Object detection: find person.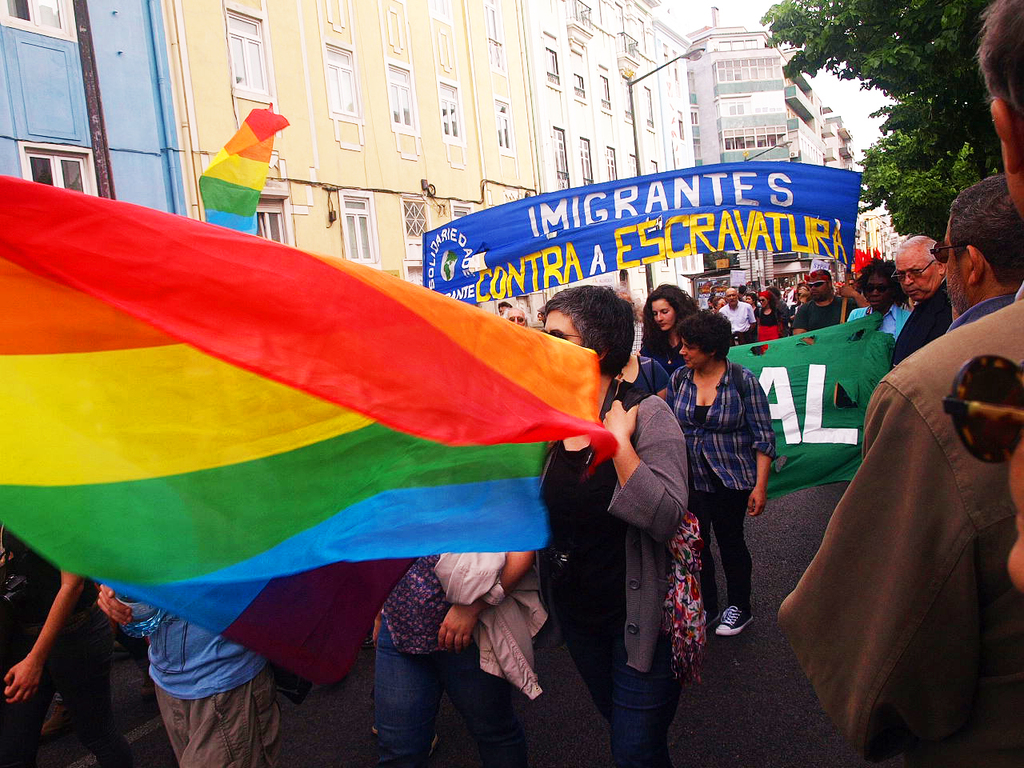
select_region(0, 514, 126, 767).
